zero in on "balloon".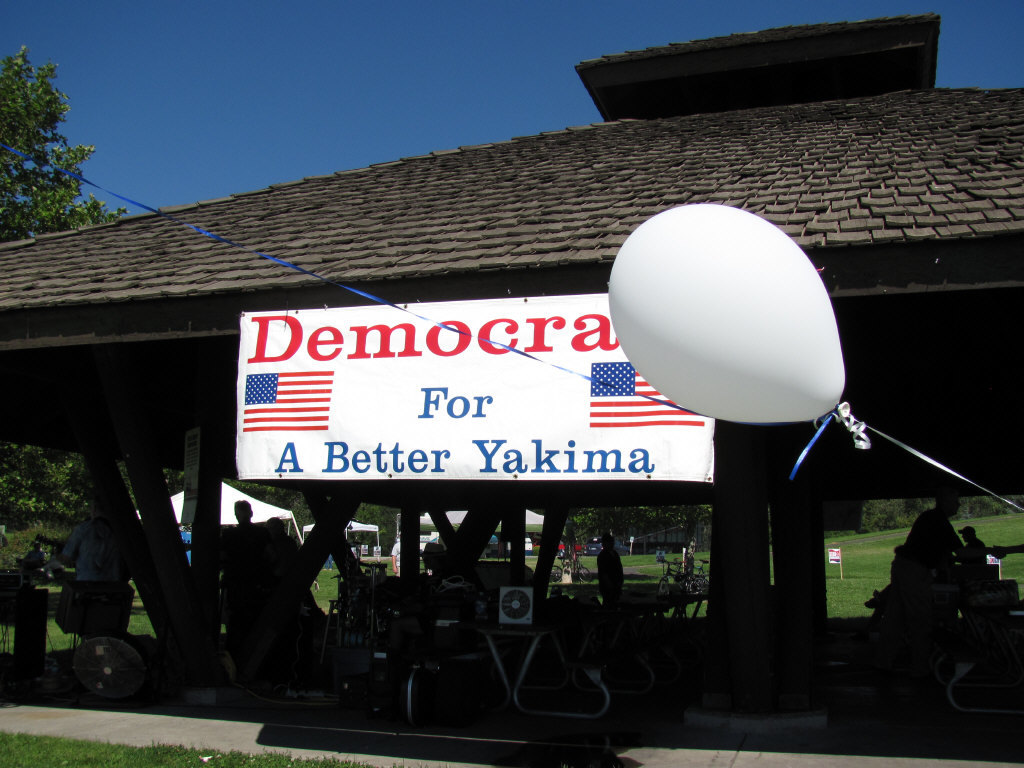
Zeroed in: 607/202/852/425.
